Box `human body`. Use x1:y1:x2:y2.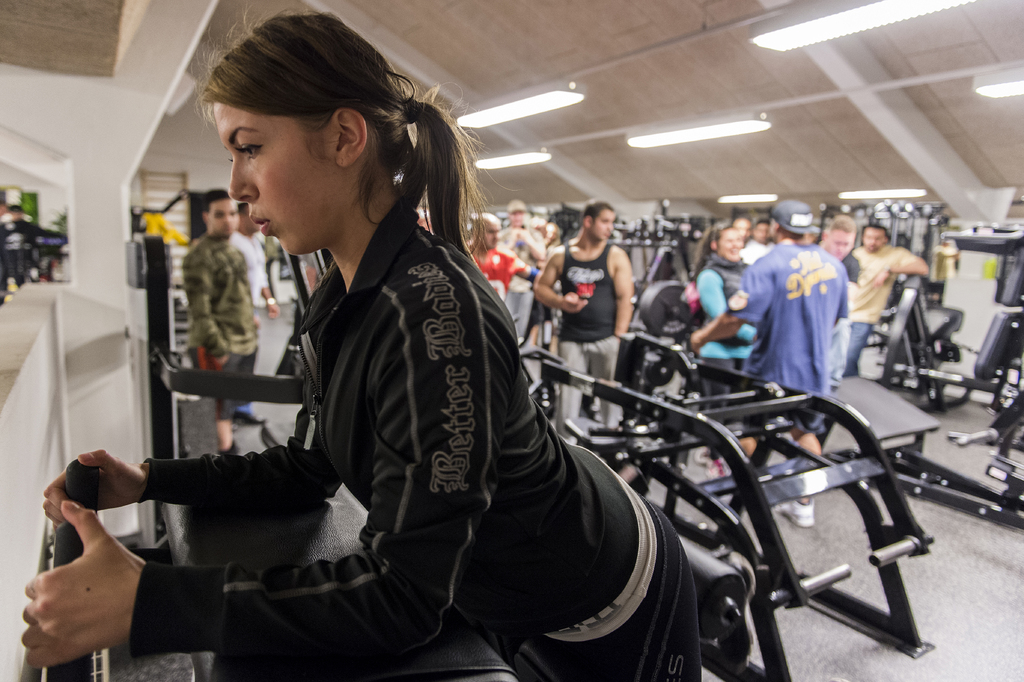
814:238:863:376.
